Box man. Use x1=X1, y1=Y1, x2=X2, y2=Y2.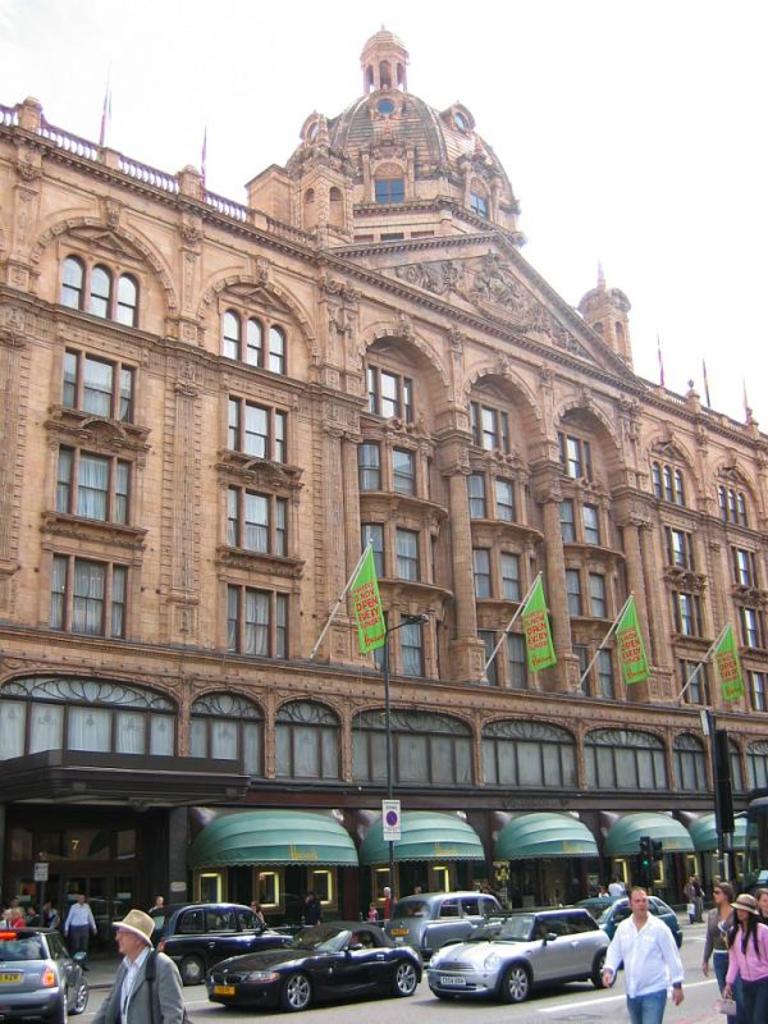
x1=596, y1=895, x2=681, y2=1023.
